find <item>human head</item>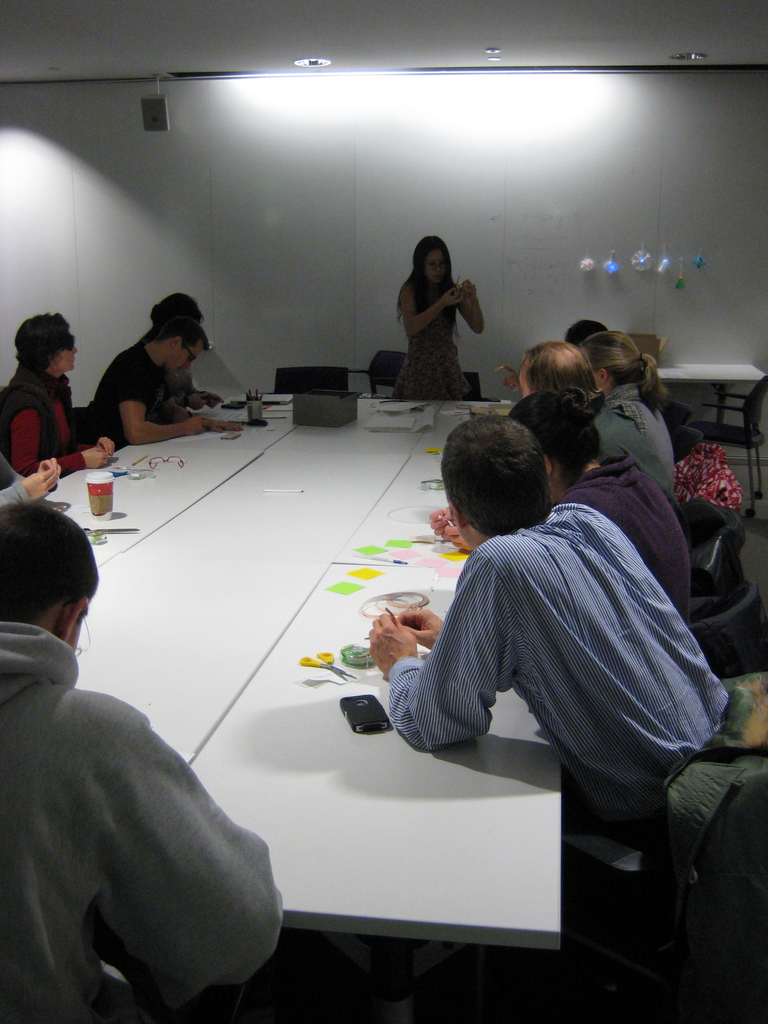
rect(560, 321, 609, 345)
